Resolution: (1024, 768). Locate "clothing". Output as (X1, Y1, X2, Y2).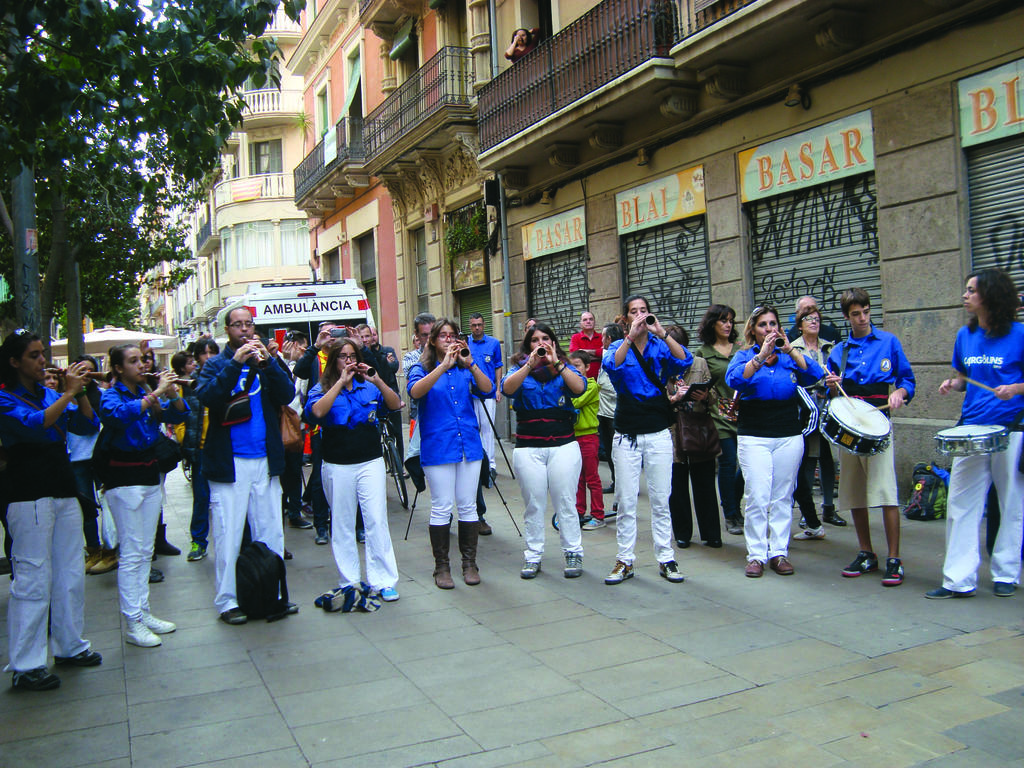
(734, 303, 829, 569).
